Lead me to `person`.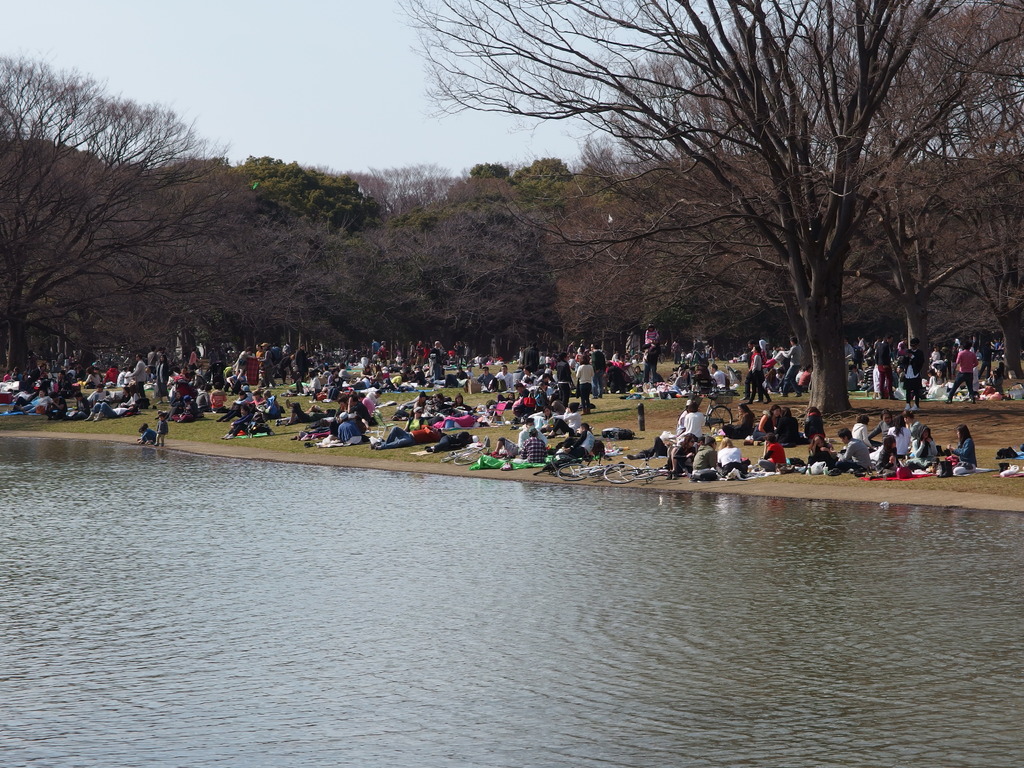
Lead to (left=423, top=431, right=465, bottom=451).
